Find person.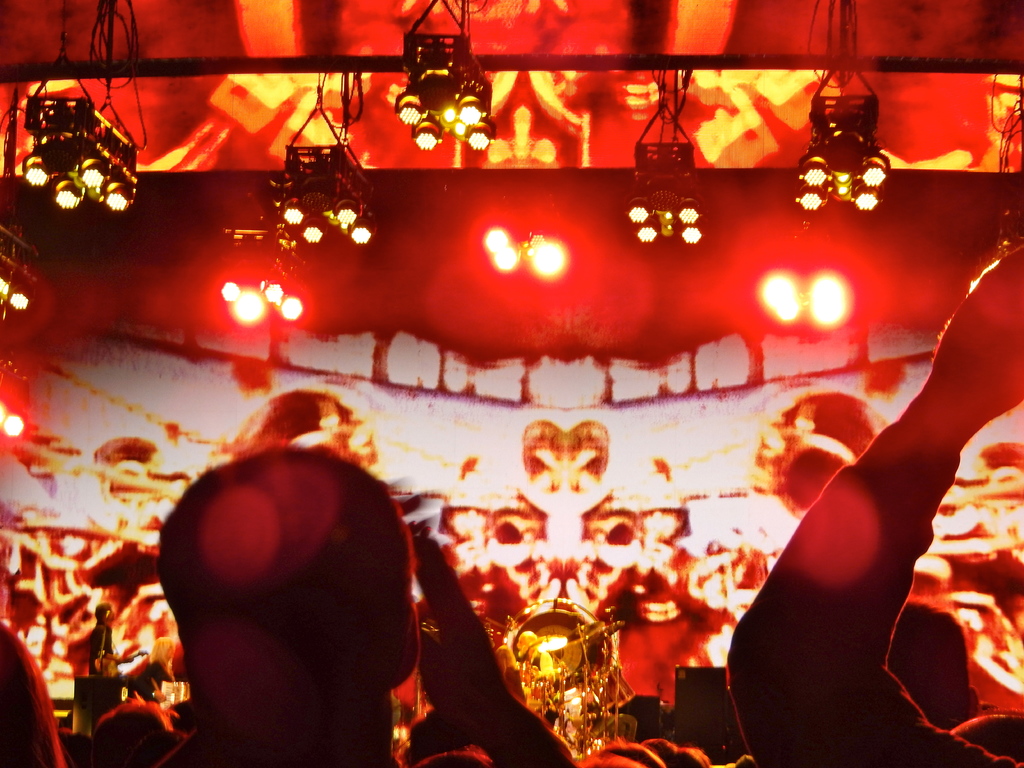
<bbox>726, 246, 1020, 767</bbox>.
